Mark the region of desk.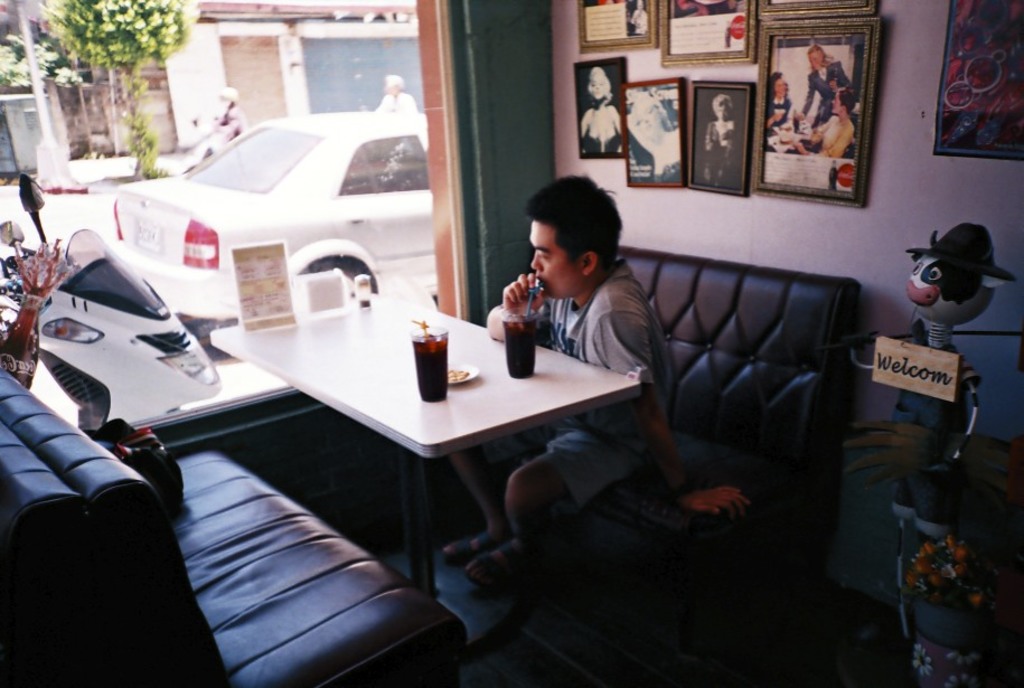
Region: bbox(125, 277, 640, 600).
